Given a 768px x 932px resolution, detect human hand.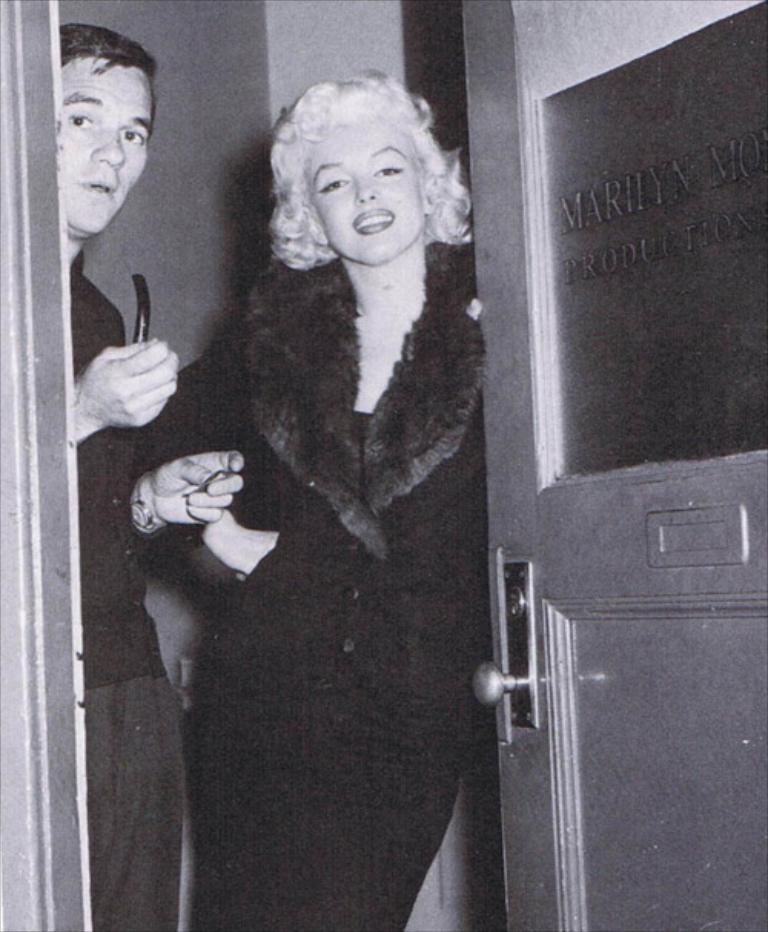
[459, 295, 484, 321].
